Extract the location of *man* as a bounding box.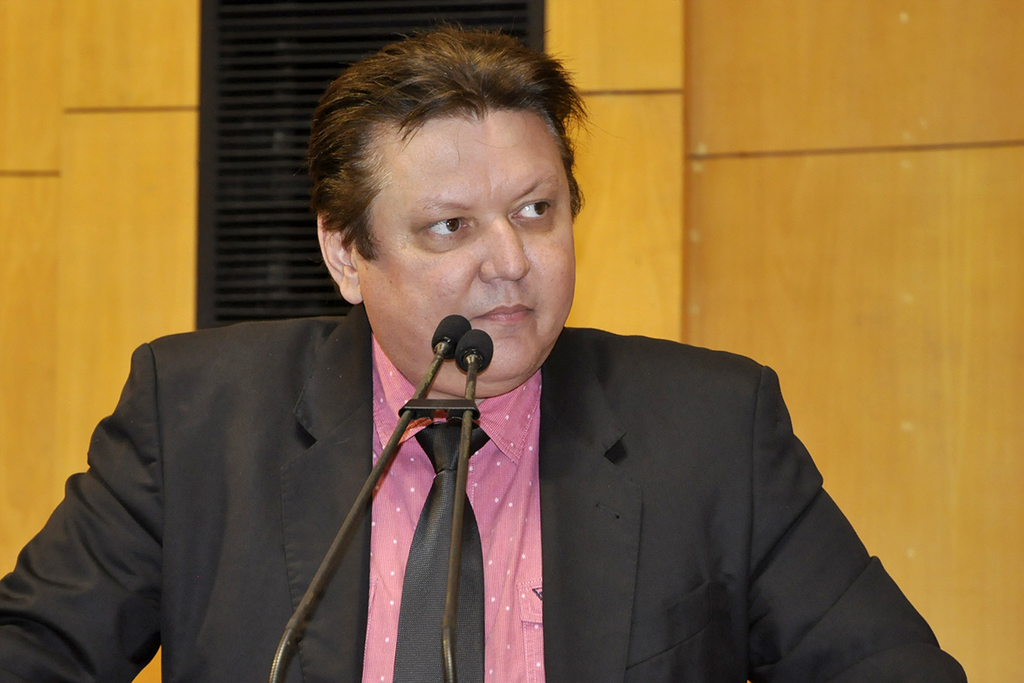
<bbox>43, 89, 911, 657</bbox>.
